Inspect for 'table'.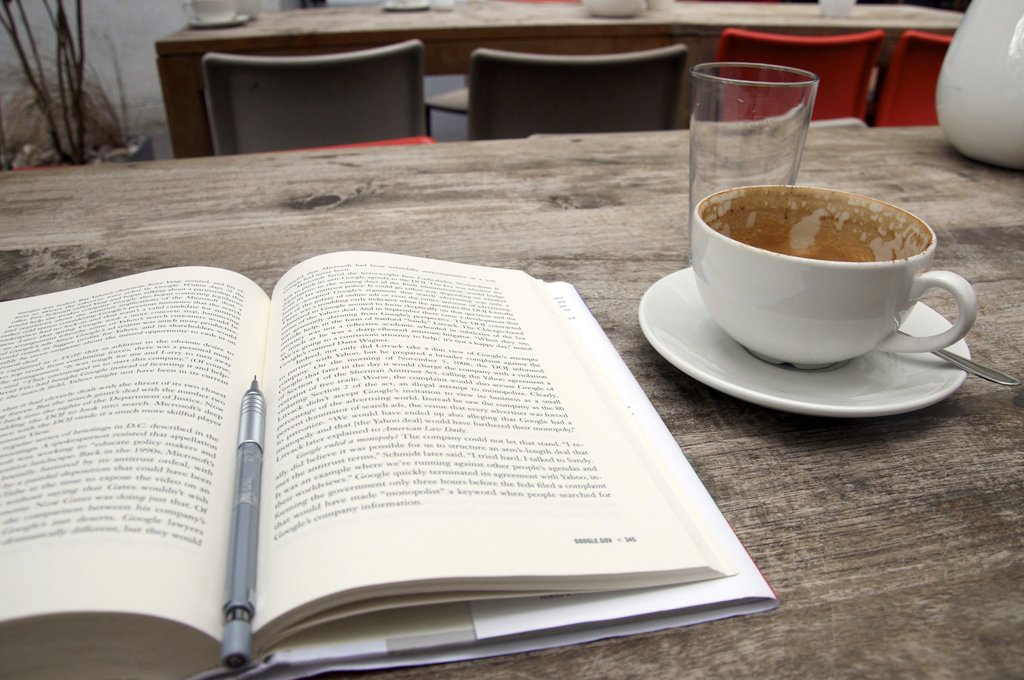
Inspection: 0 124 1023 679.
